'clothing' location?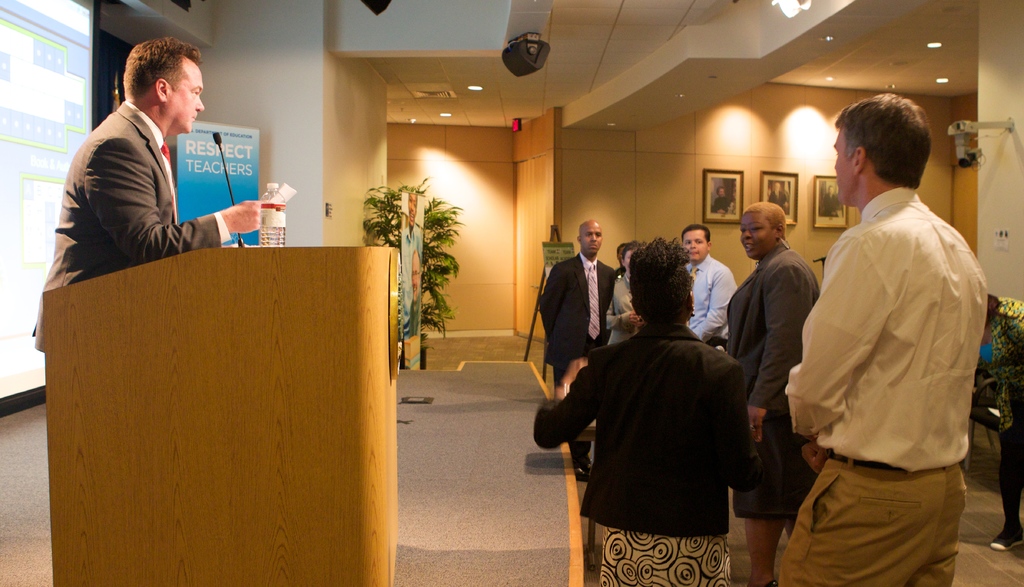
bbox(545, 247, 614, 457)
